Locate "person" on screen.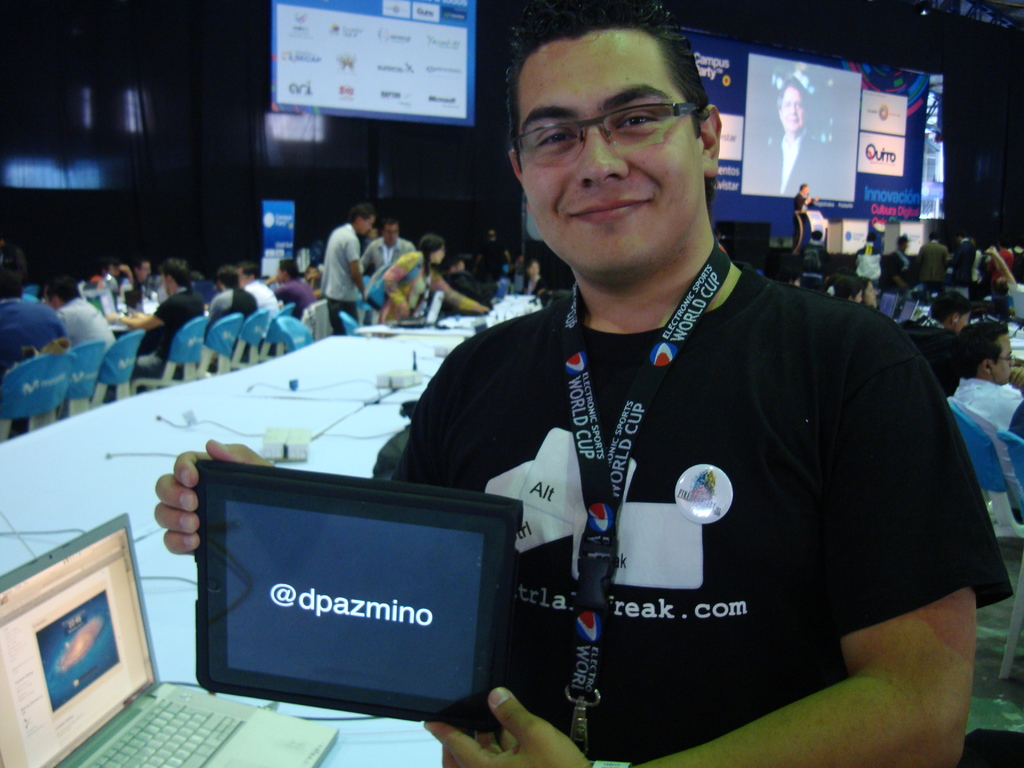
On screen at pyautogui.locateOnScreen(38, 272, 129, 353).
